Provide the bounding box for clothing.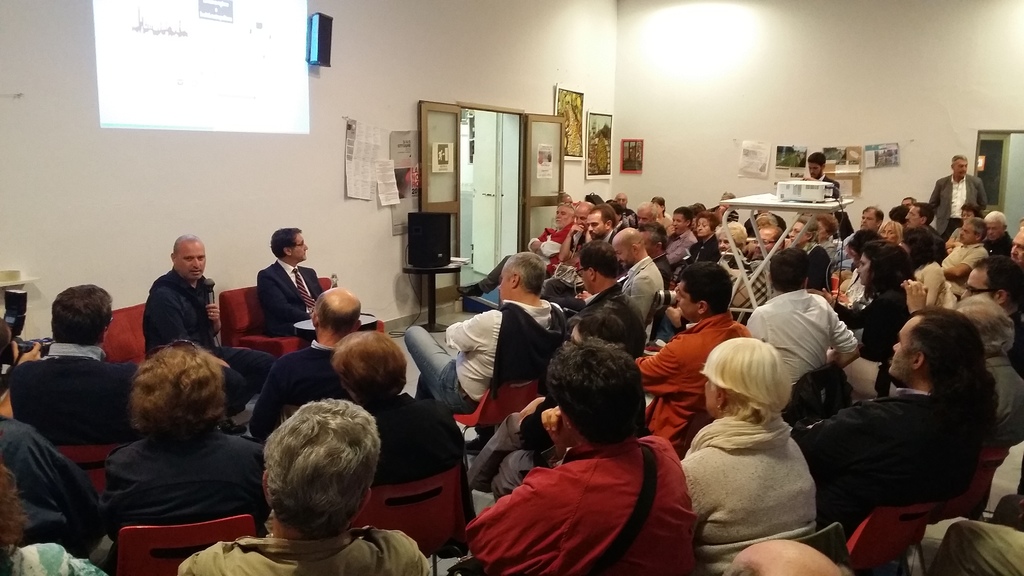
(0,412,106,556).
